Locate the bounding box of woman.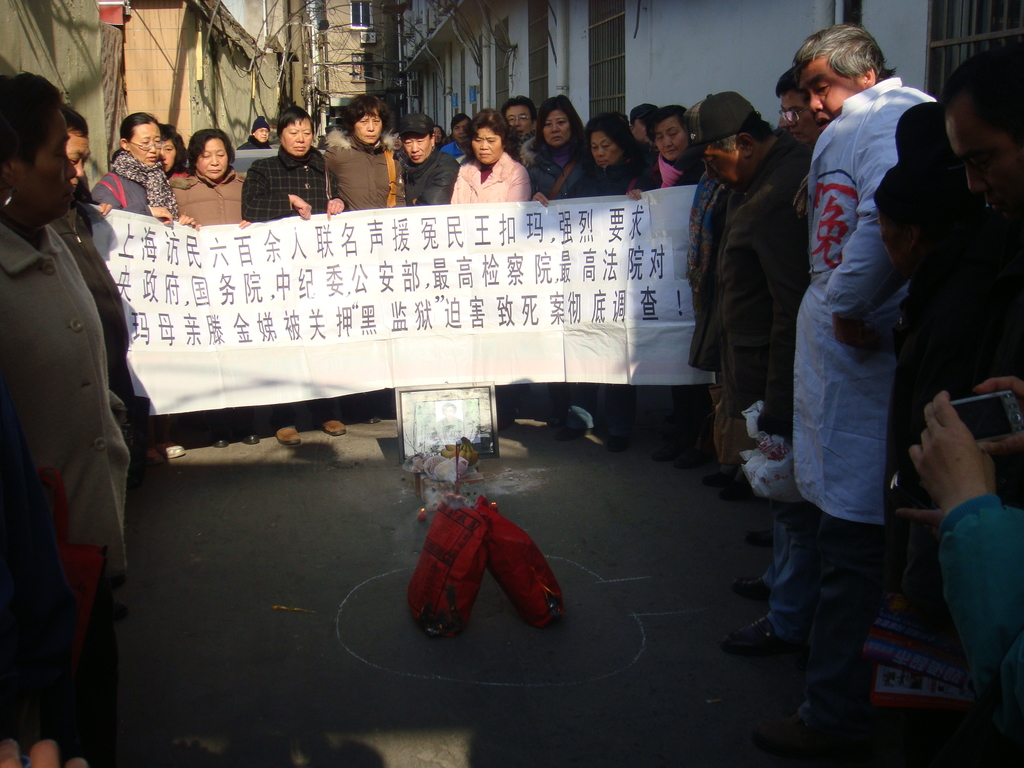
Bounding box: locate(525, 95, 595, 201).
